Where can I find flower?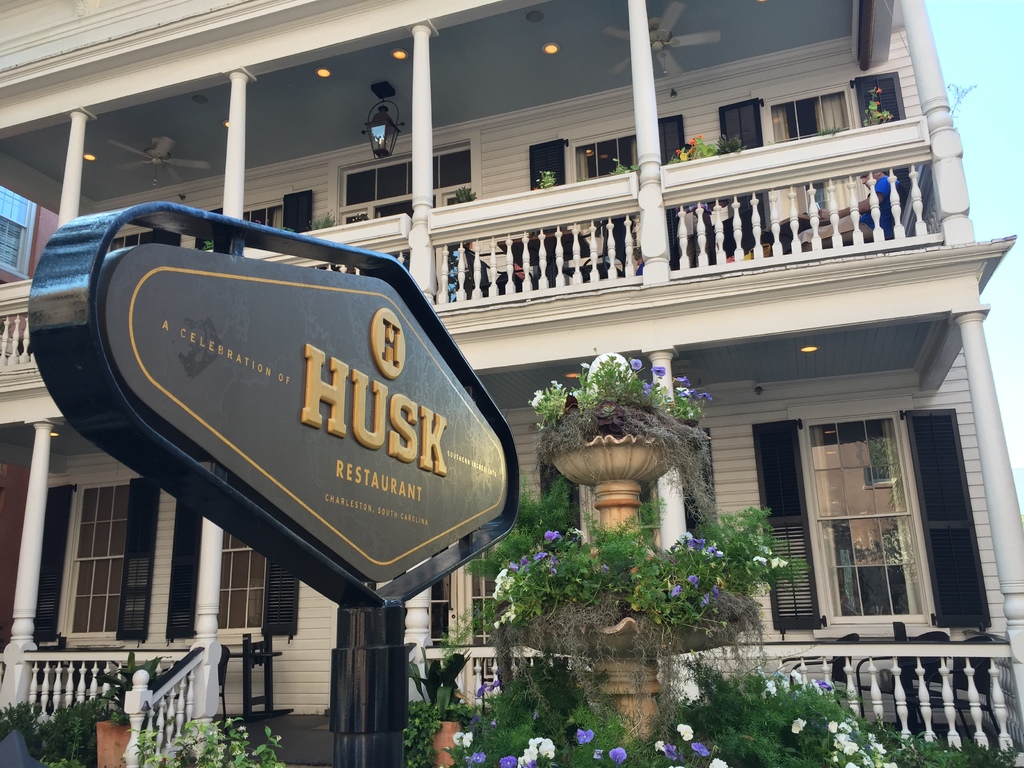
You can find it at rect(689, 140, 696, 145).
